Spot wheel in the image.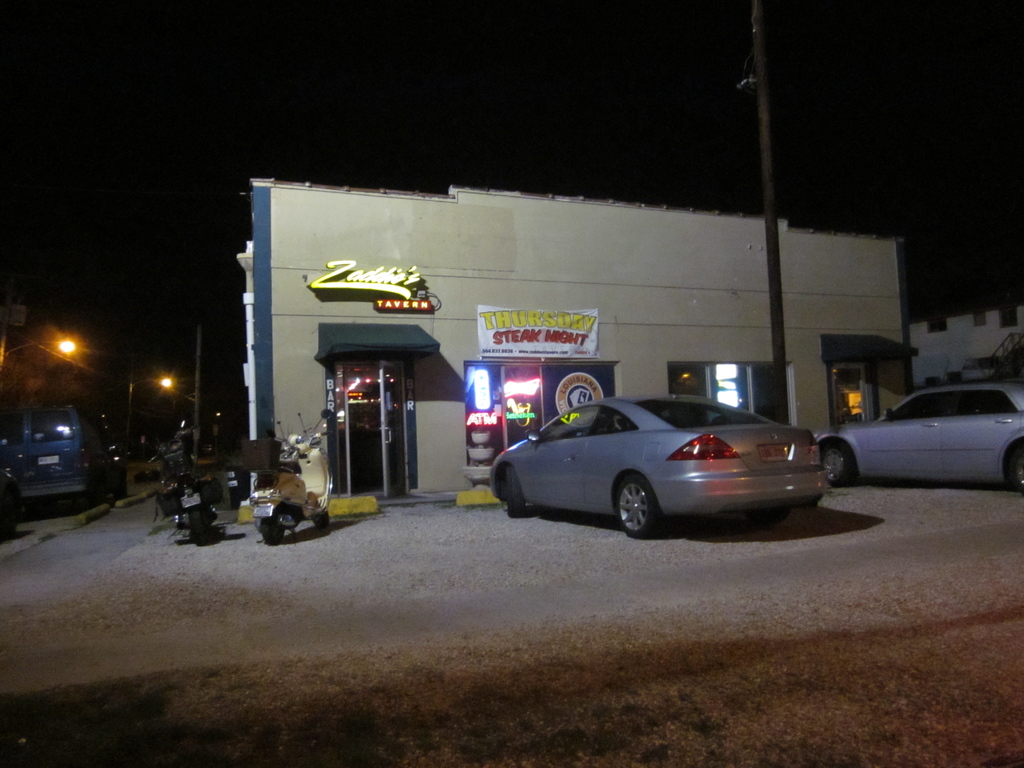
wheel found at (left=257, top=507, right=284, bottom=552).
